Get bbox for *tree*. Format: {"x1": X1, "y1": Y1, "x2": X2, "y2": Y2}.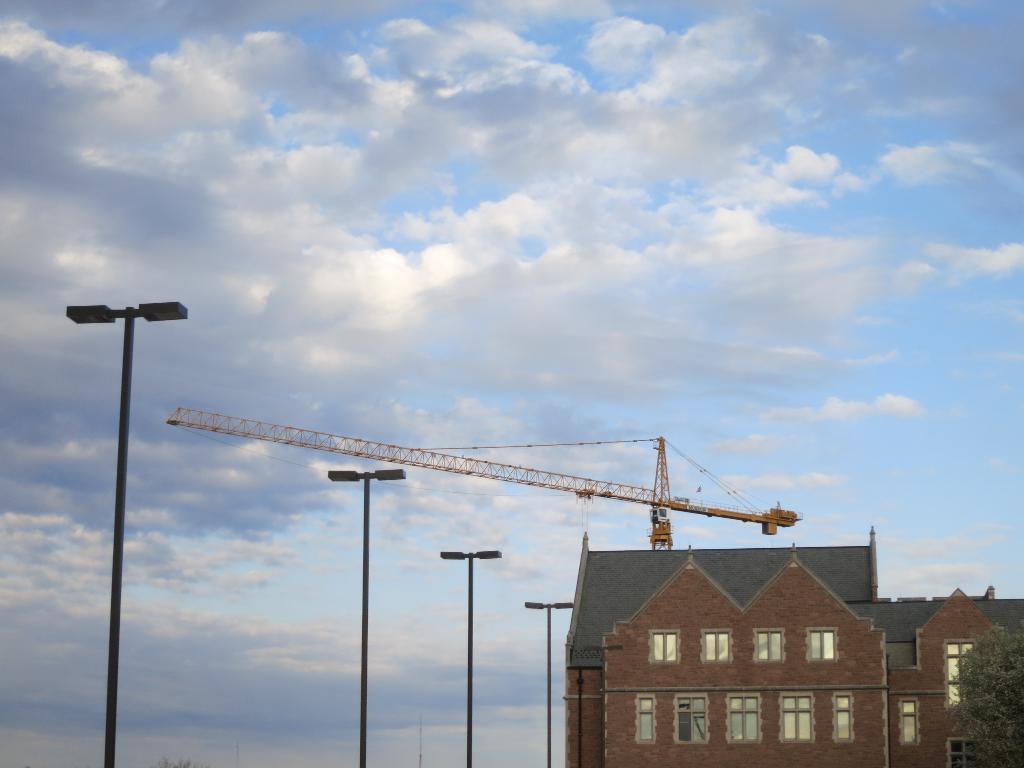
{"x1": 953, "y1": 621, "x2": 1023, "y2": 767}.
